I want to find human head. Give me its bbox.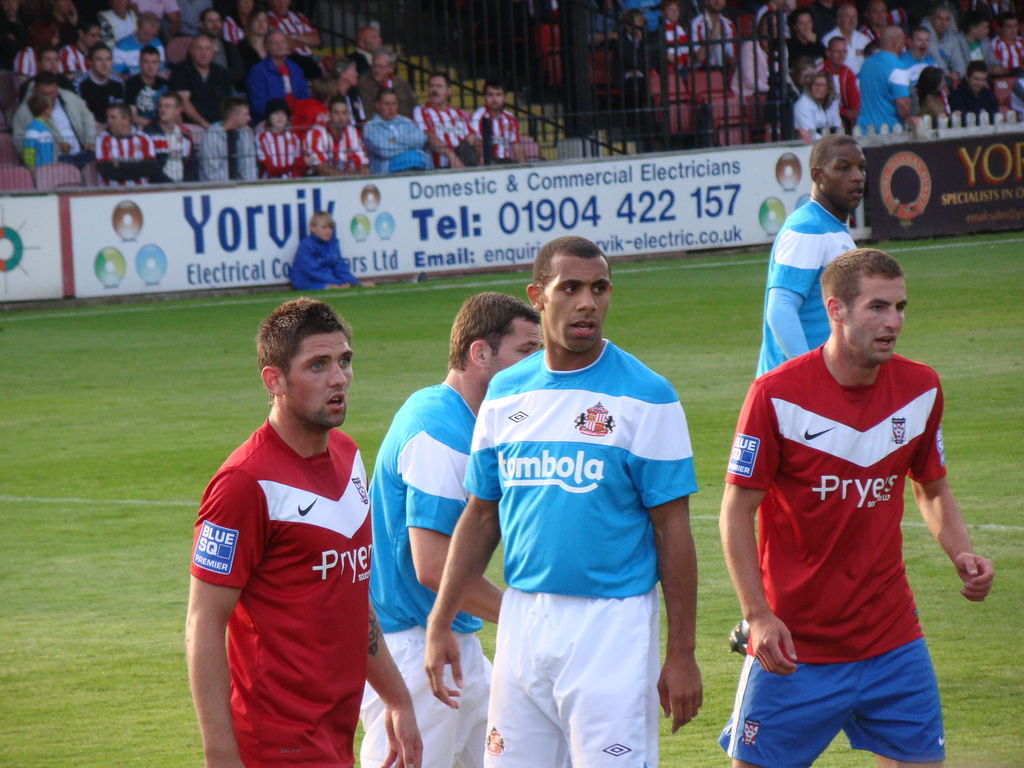
(x1=248, y1=4, x2=272, y2=33).
